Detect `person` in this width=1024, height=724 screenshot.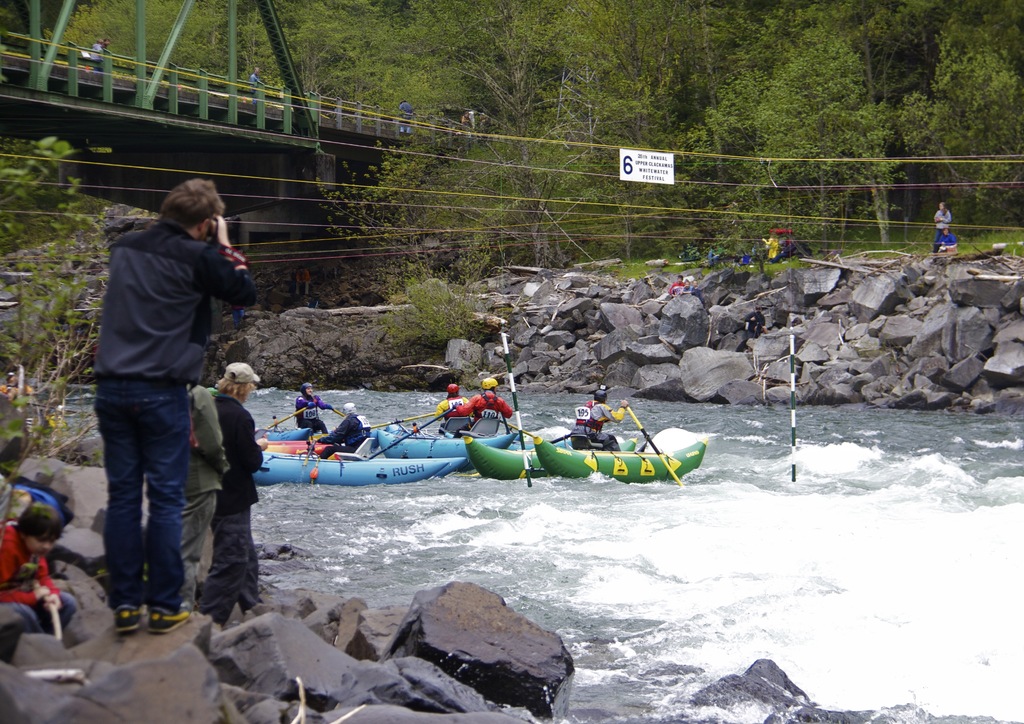
Detection: box=[93, 36, 107, 56].
